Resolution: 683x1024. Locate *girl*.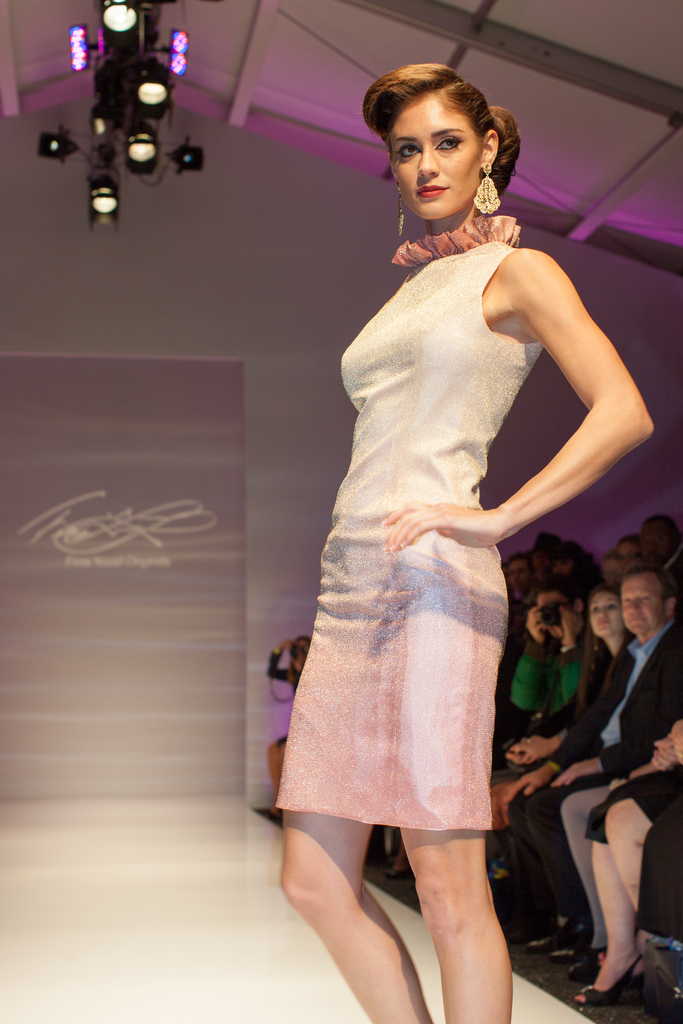
(270,61,657,1023).
